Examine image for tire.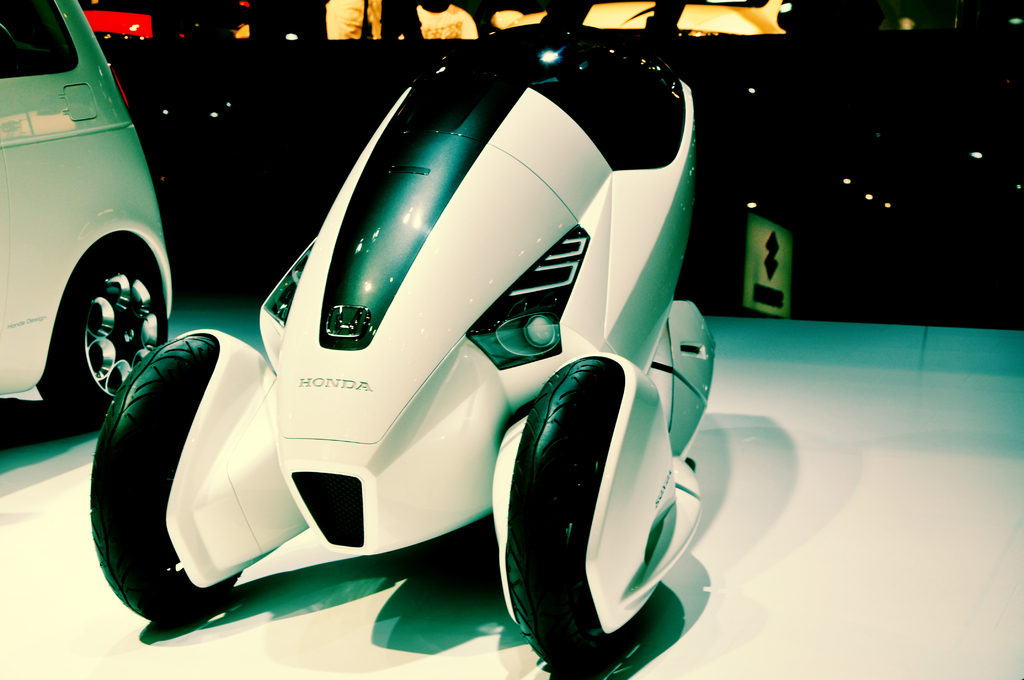
Examination result: box(87, 337, 238, 626).
